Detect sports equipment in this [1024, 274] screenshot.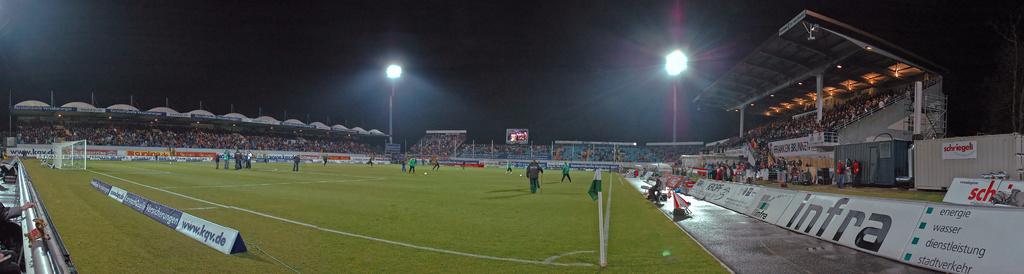
Detection: bbox(529, 157, 534, 162).
